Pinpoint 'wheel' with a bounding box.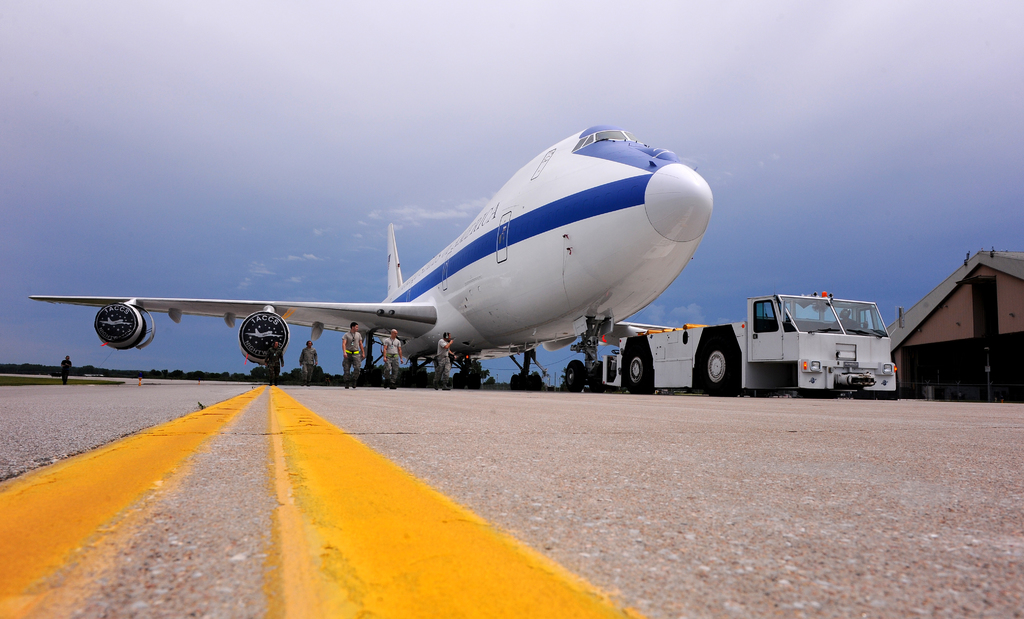
371, 370, 382, 388.
